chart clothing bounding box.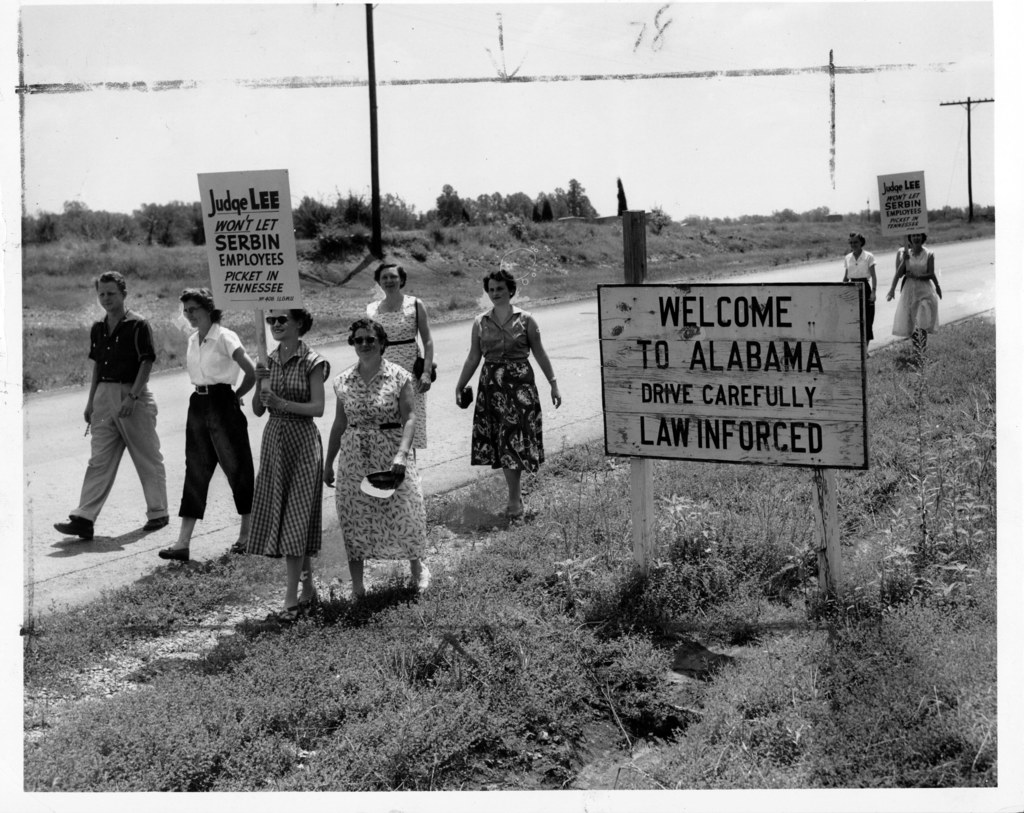
Charted: bbox=[891, 250, 939, 343].
